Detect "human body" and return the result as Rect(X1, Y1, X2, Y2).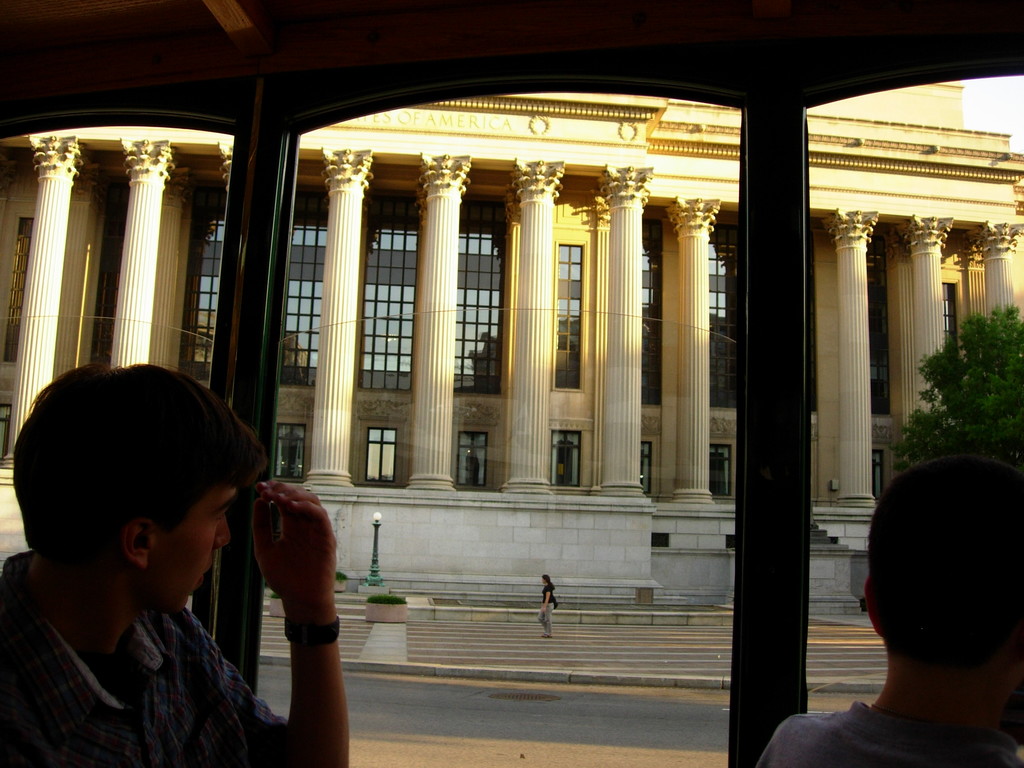
Rect(756, 458, 1023, 767).
